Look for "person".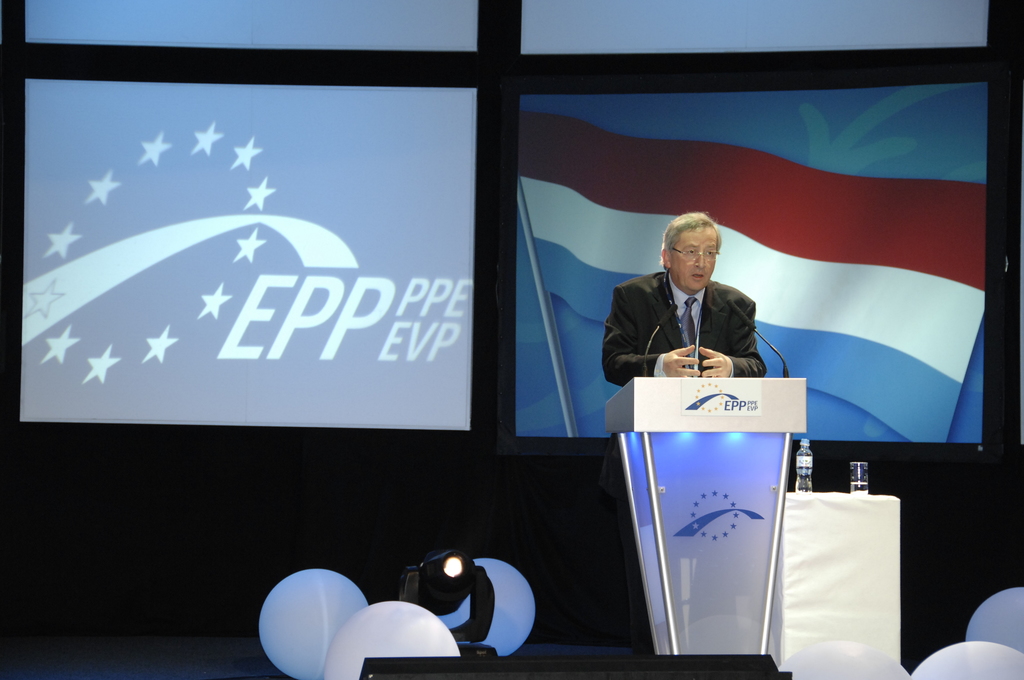
Found: (608,205,790,455).
